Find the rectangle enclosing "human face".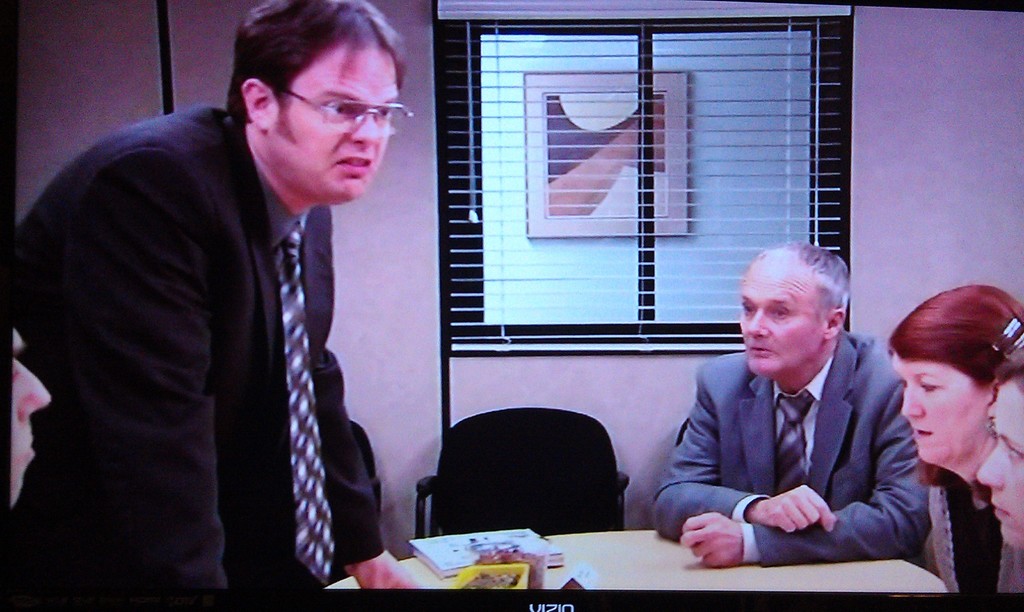
left=894, top=355, right=987, bottom=466.
